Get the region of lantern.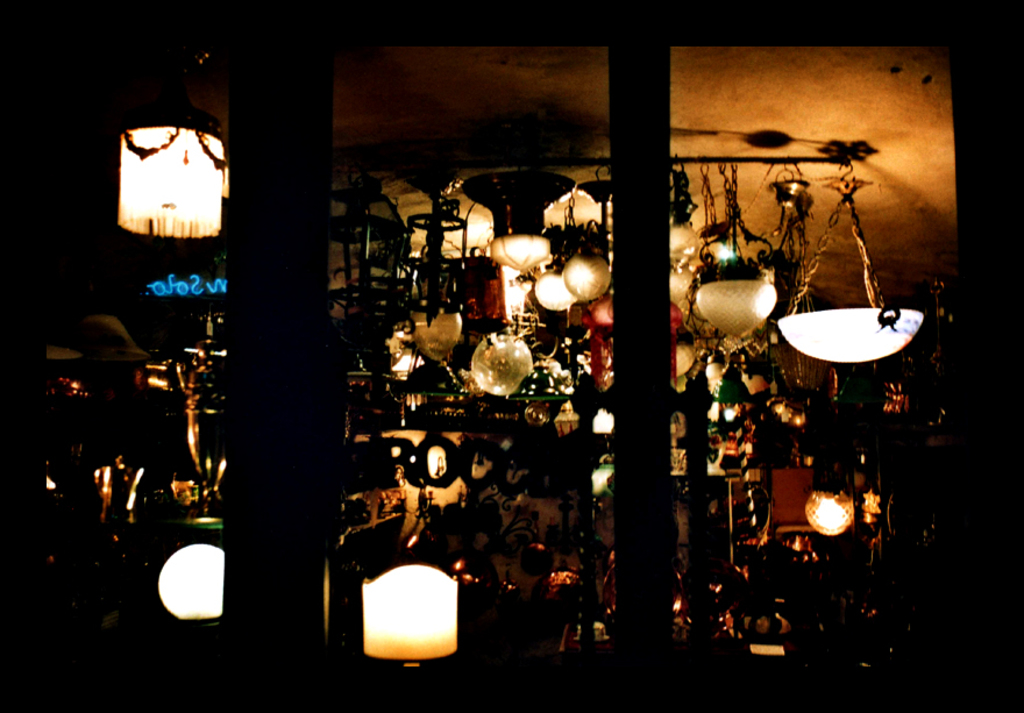
161:542:226:620.
